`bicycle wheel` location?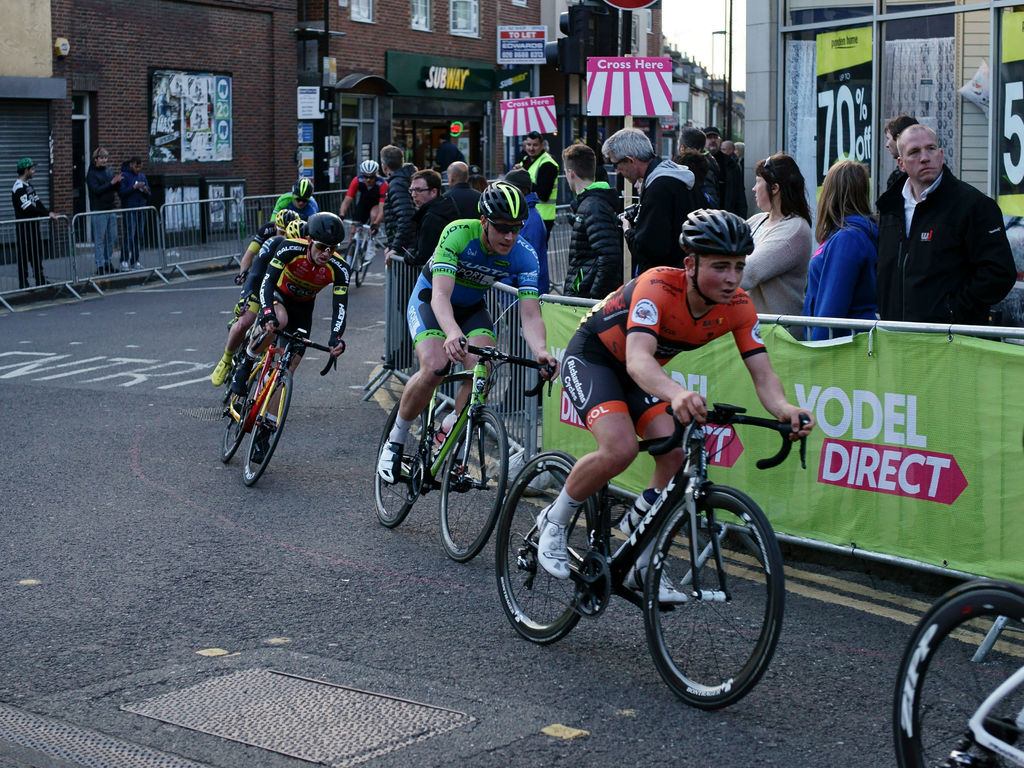
(643, 496, 784, 716)
